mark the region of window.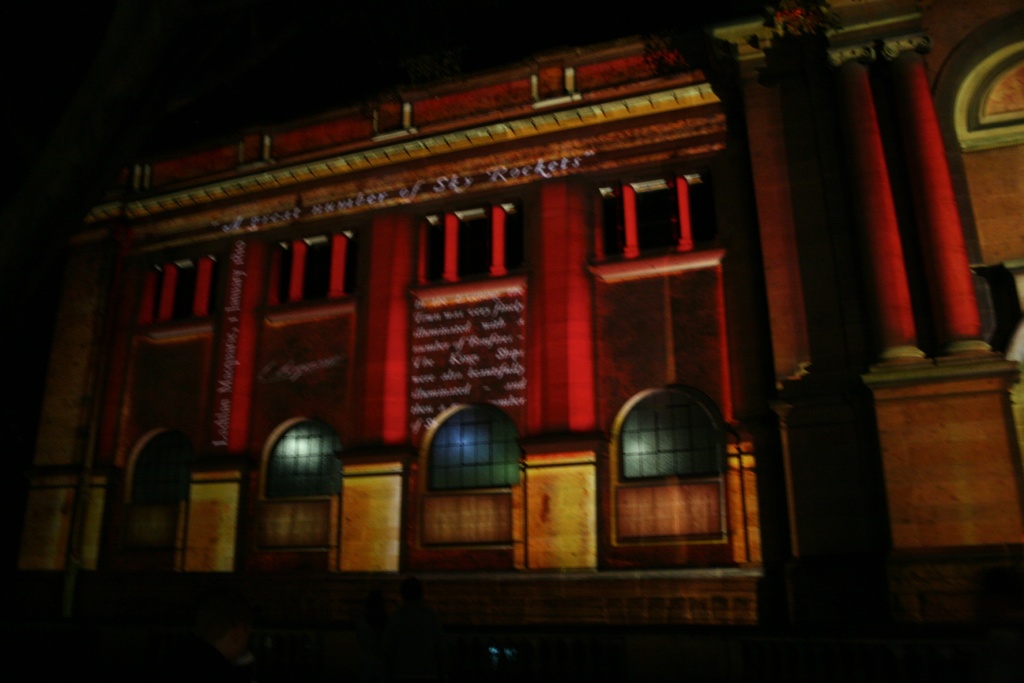
Region: (645,398,724,493).
